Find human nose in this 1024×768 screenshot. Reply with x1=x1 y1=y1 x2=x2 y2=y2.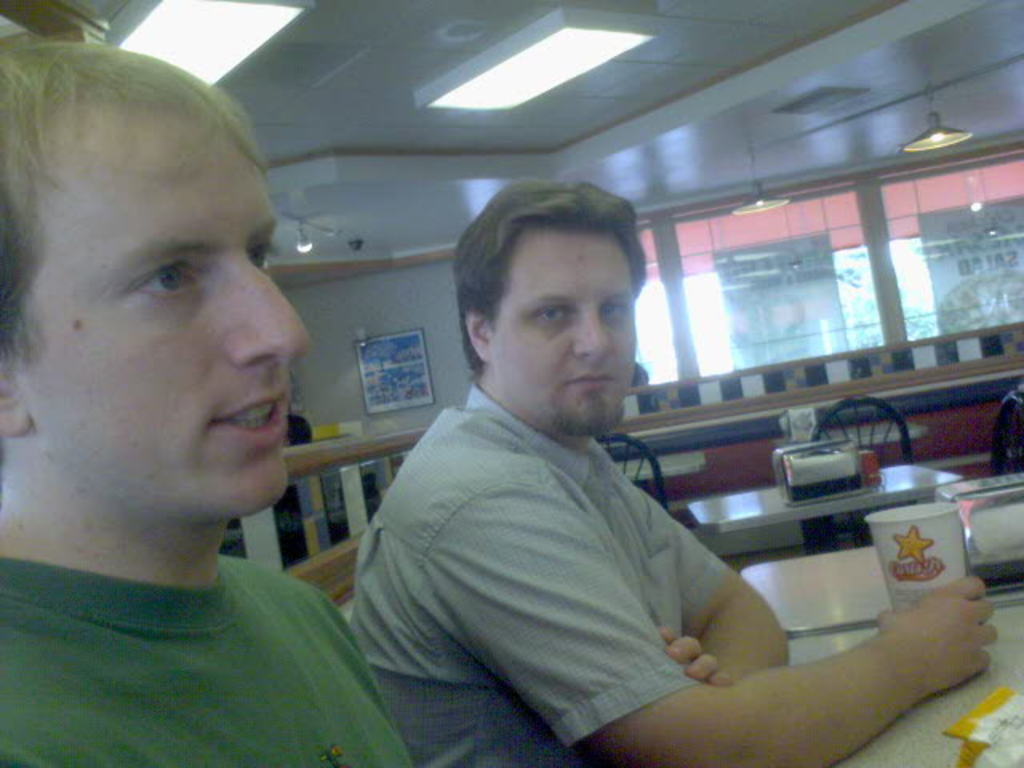
x1=571 y1=320 x2=619 y2=362.
